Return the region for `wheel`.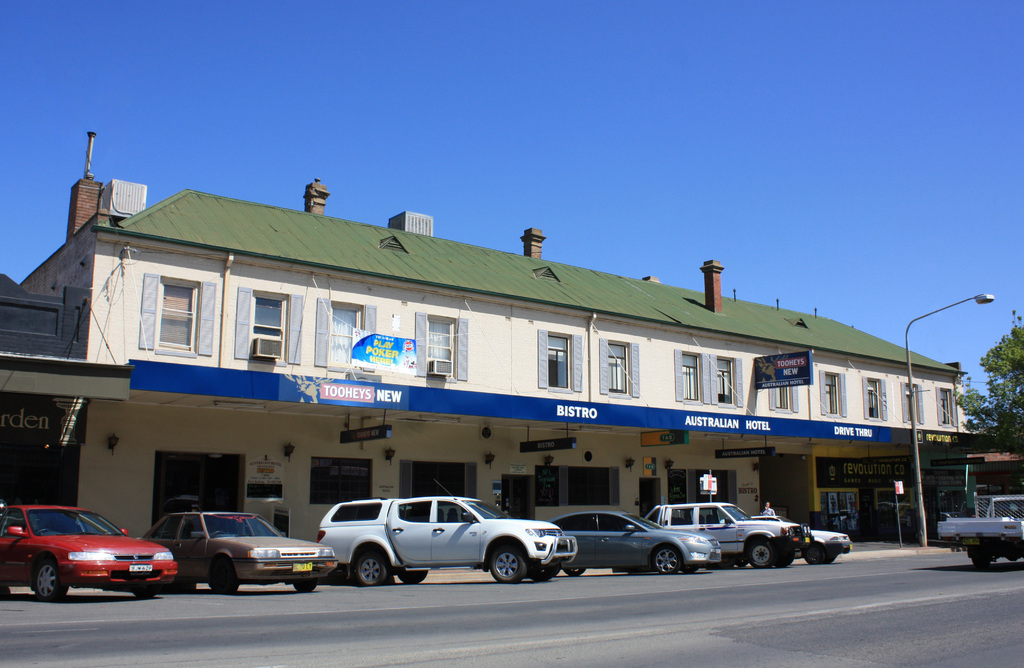
x1=534, y1=562, x2=559, y2=583.
